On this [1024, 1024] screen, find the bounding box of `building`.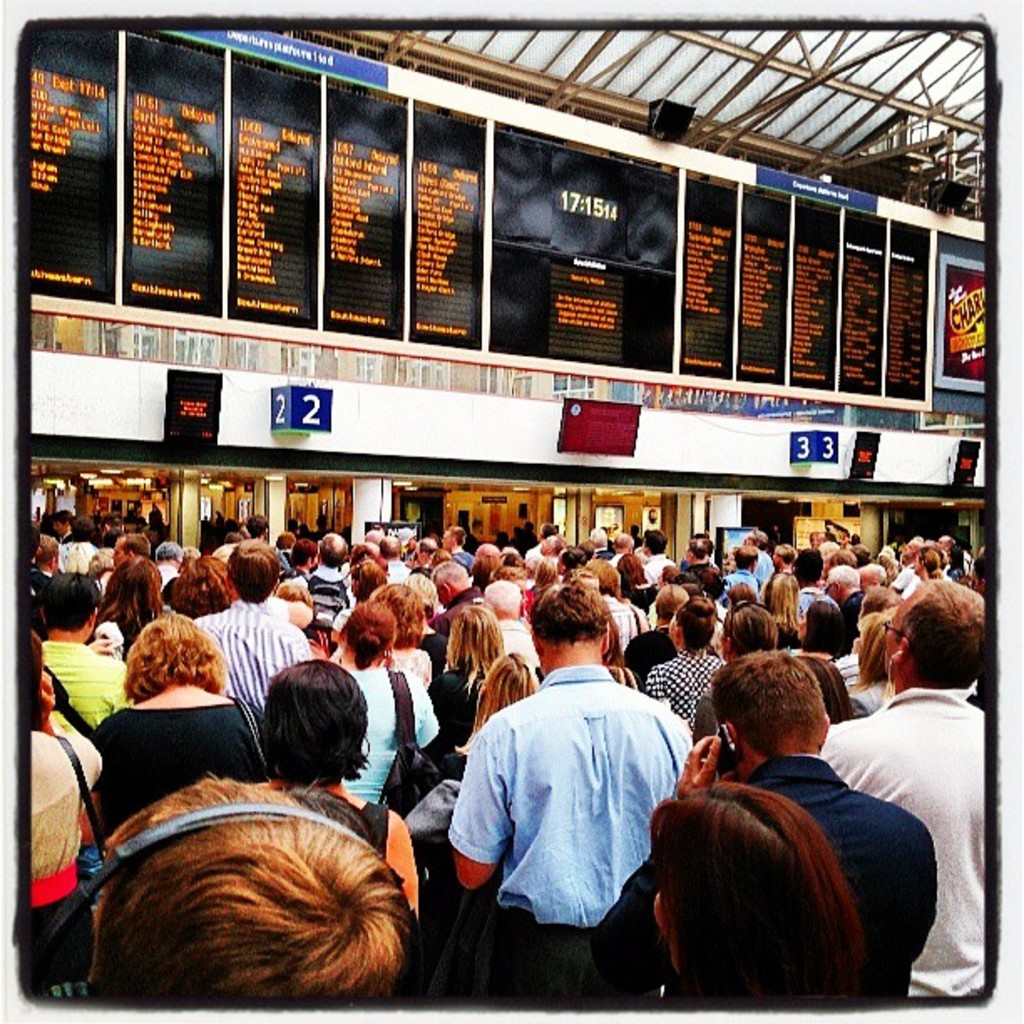
Bounding box: 23, 32, 987, 574.
